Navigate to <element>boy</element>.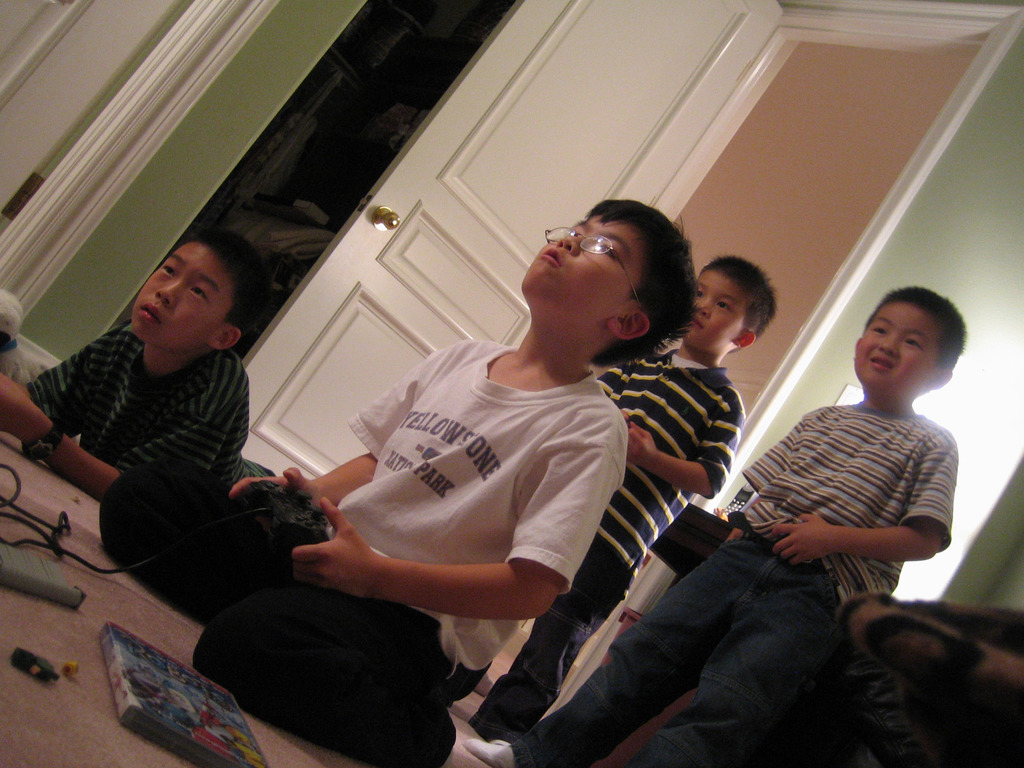
Navigation target: [left=0, top=225, right=276, bottom=500].
